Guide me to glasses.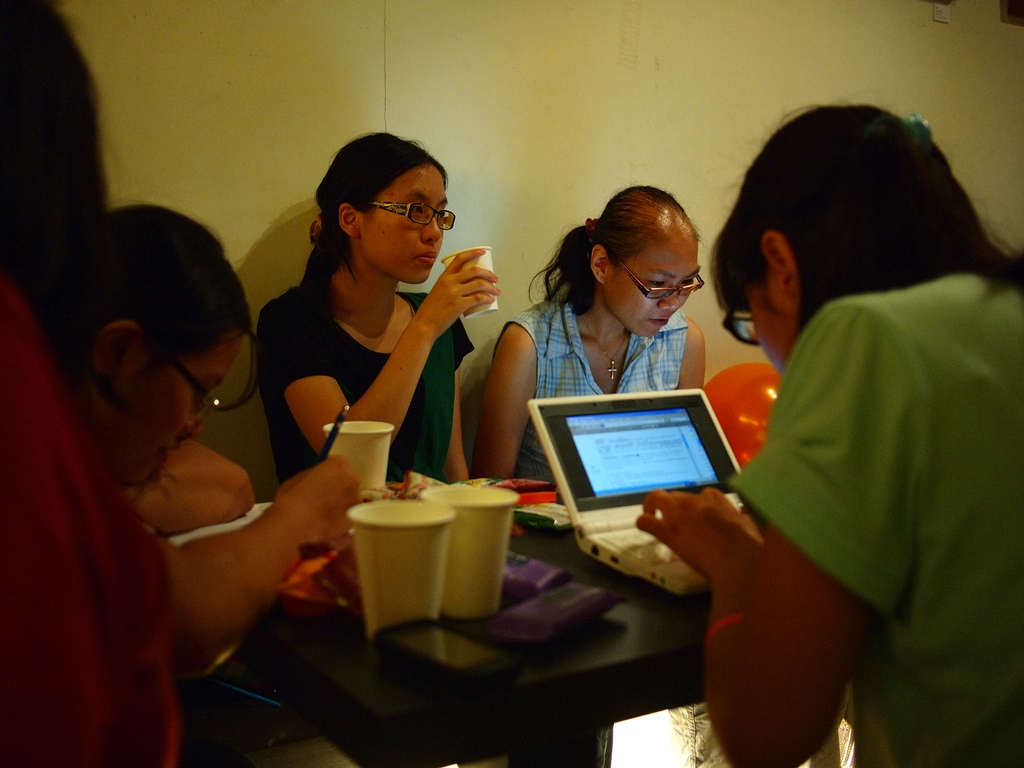
Guidance: [718,306,764,347].
